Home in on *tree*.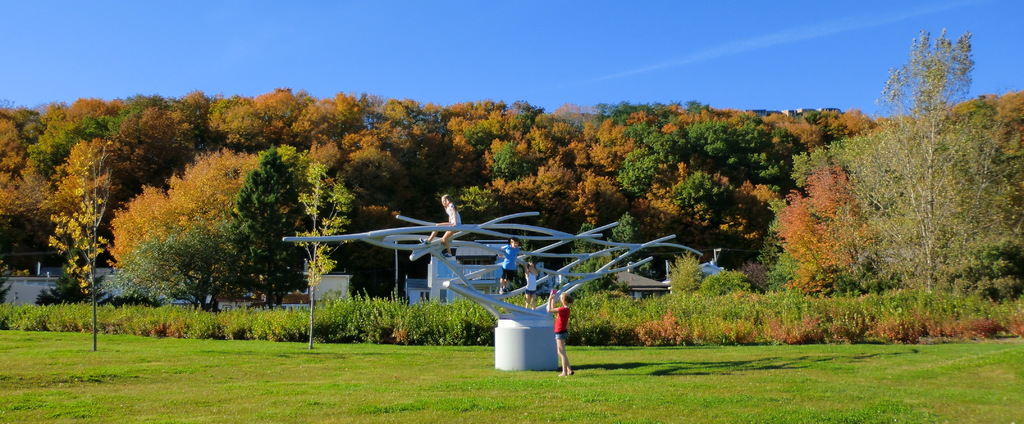
Homed in at [849, 28, 998, 321].
